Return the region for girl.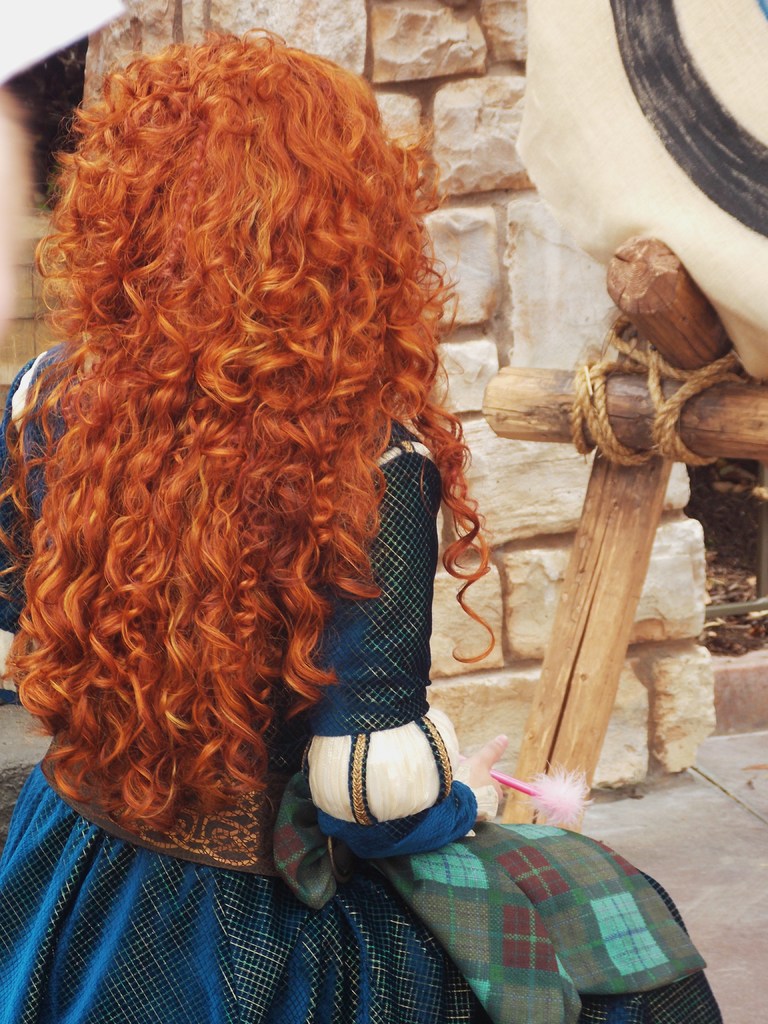
[0,28,721,1022].
